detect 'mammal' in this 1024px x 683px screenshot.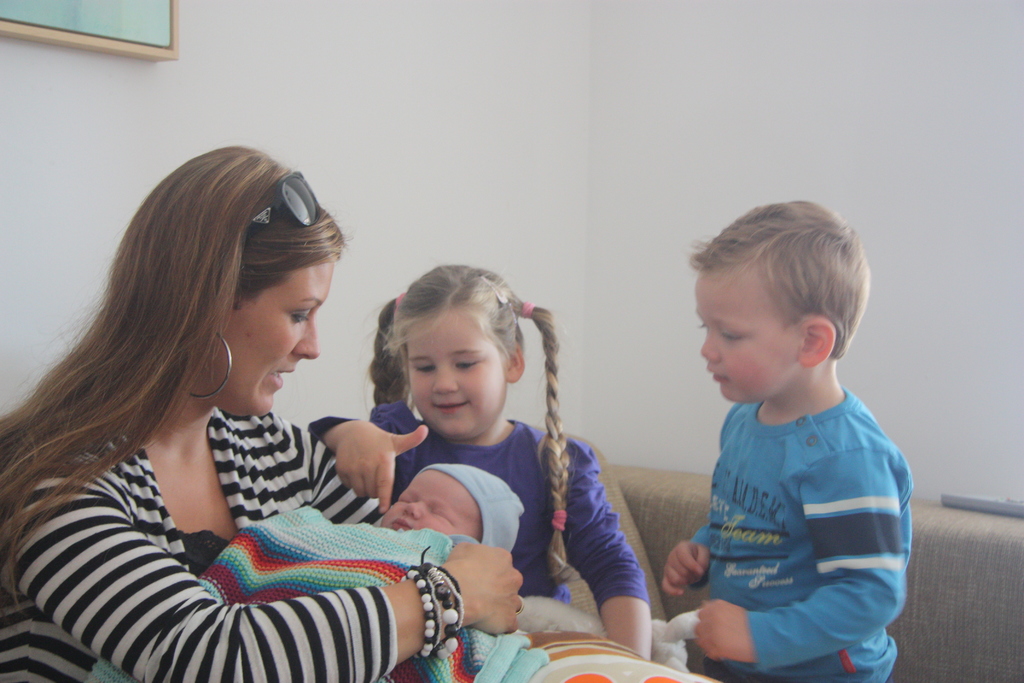
Detection: <region>304, 258, 652, 662</region>.
